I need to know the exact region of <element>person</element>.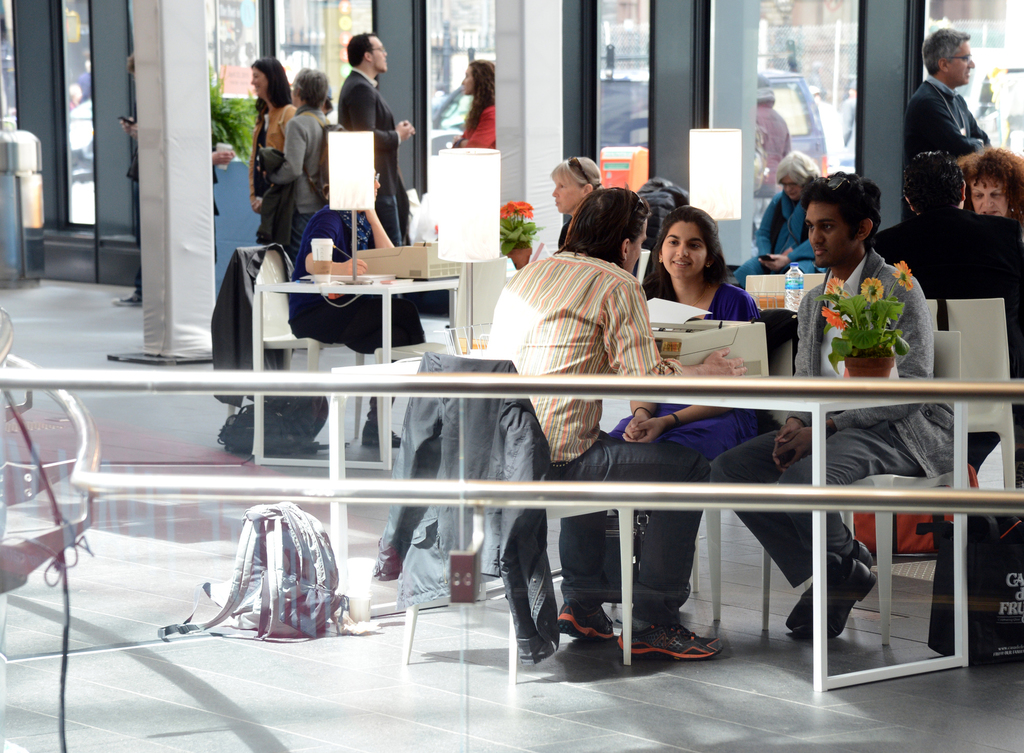
Region: l=909, t=23, r=993, b=187.
